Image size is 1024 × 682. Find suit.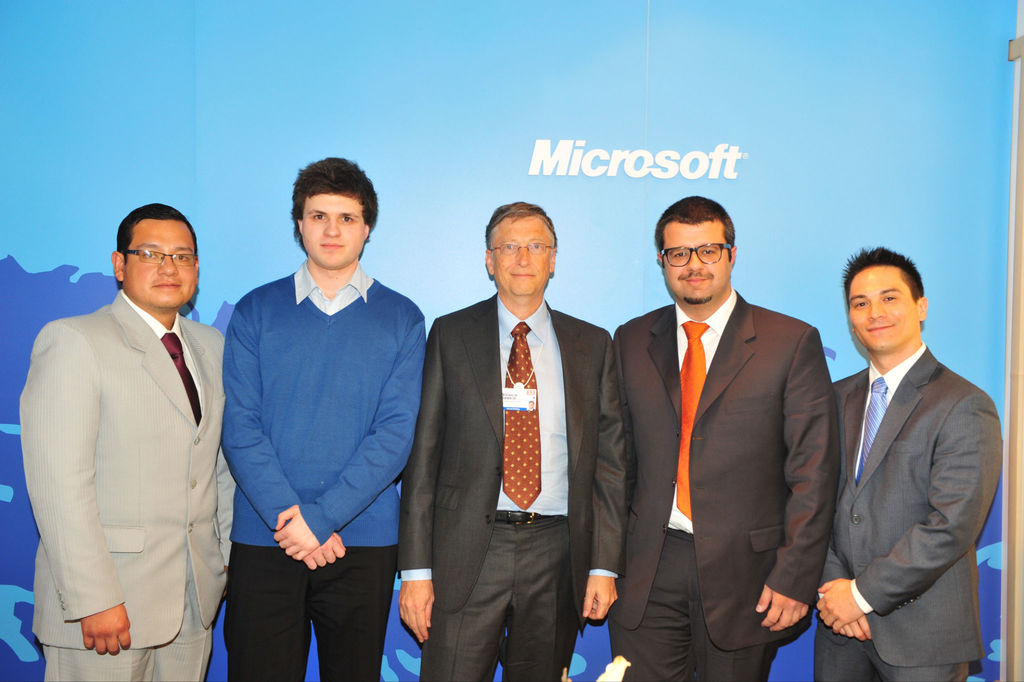
(left=812, top=342, right=1003, bottom=681).
